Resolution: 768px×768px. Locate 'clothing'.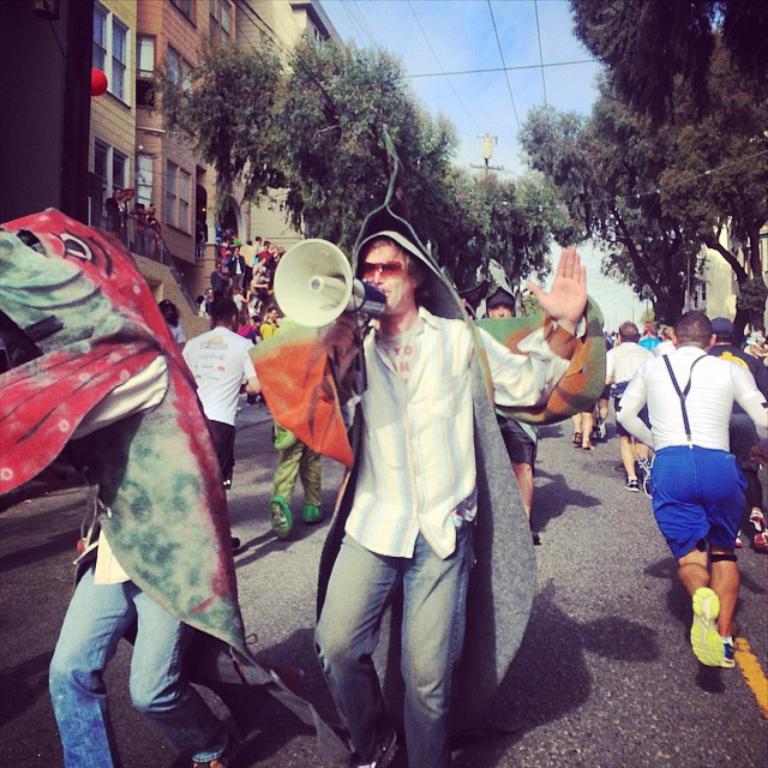
box=[493, 413, 539, 467].
